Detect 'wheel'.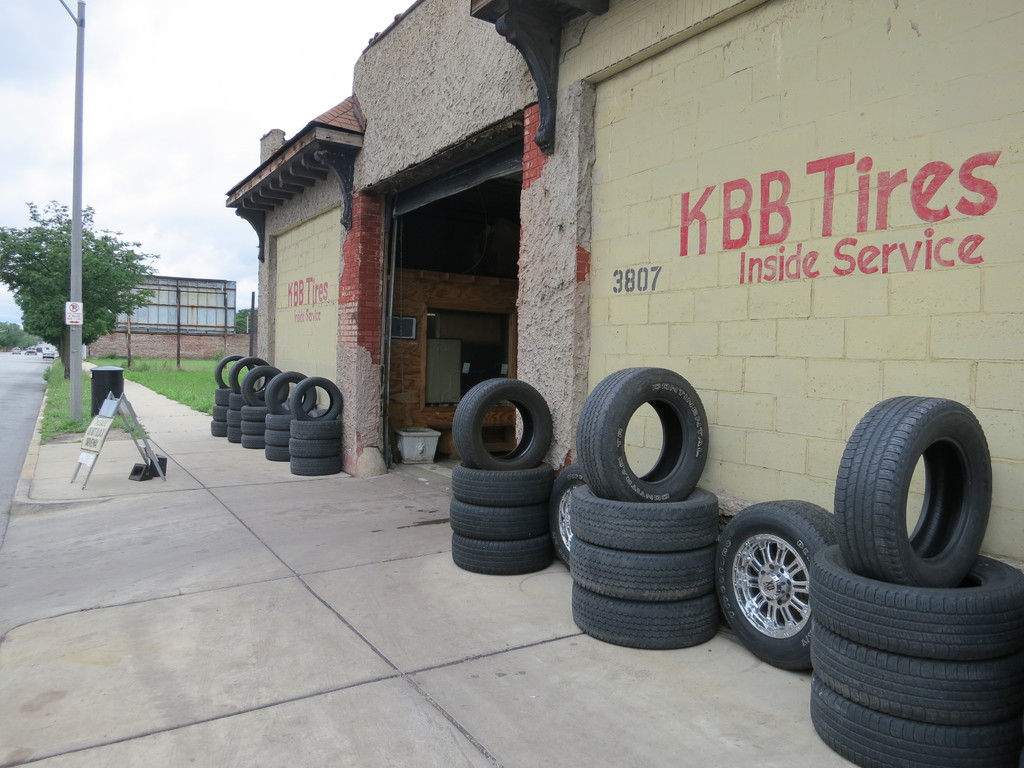
Detected at [left=810, top=614, right=1023, bottom=723].
